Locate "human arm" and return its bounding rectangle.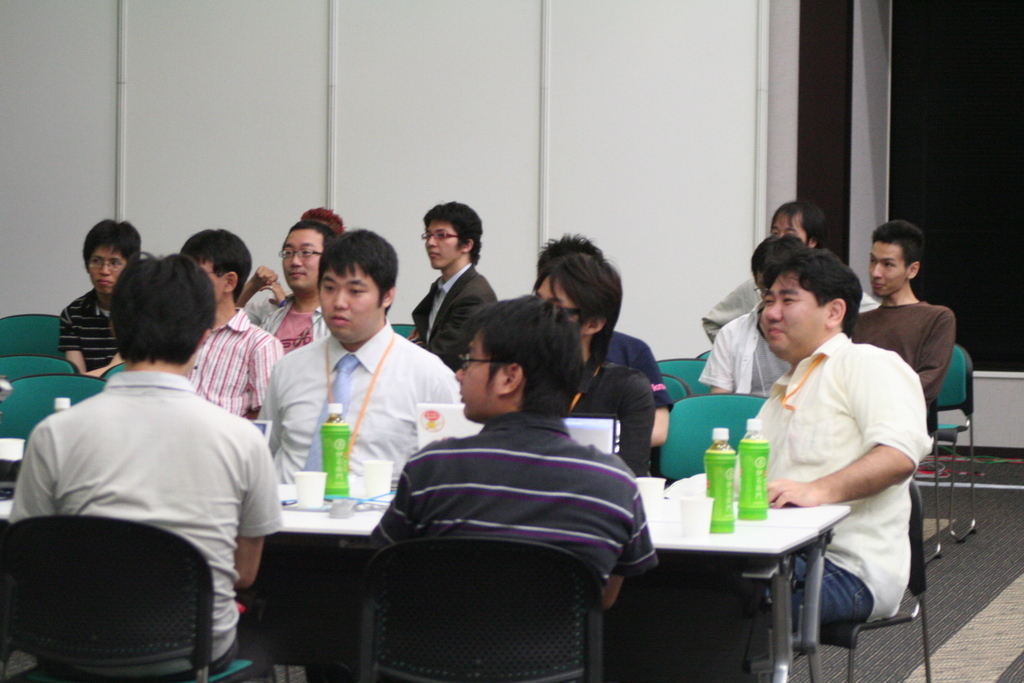
[634,344,674,449].
